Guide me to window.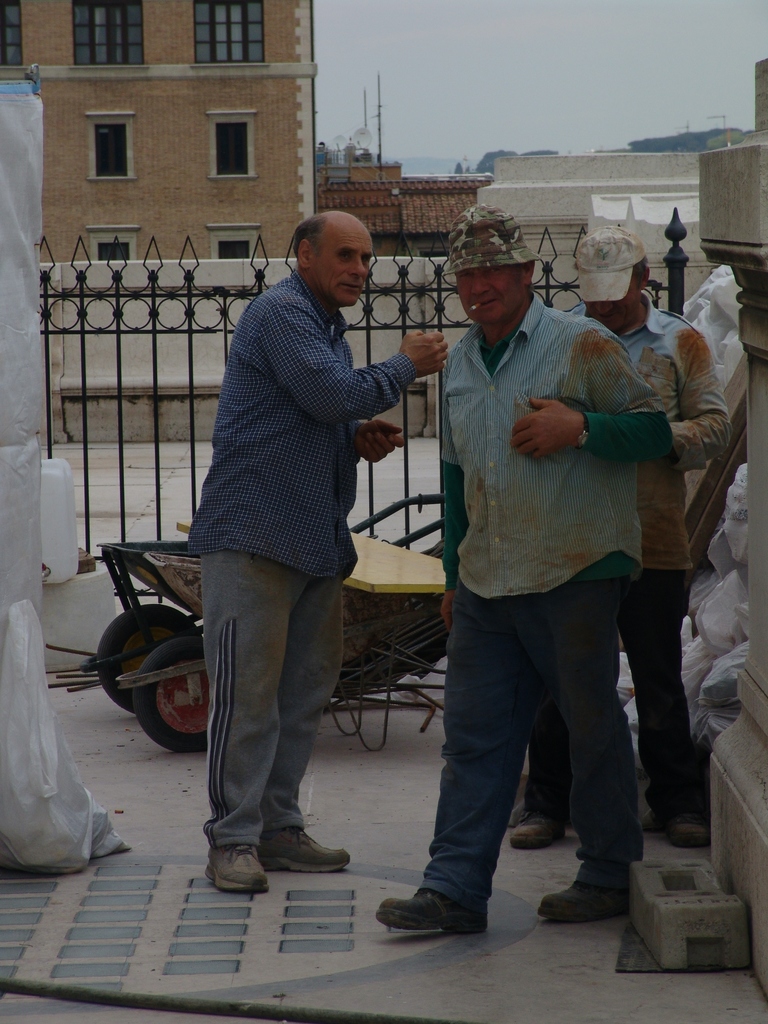
Guidance: (72,4,145,67).
